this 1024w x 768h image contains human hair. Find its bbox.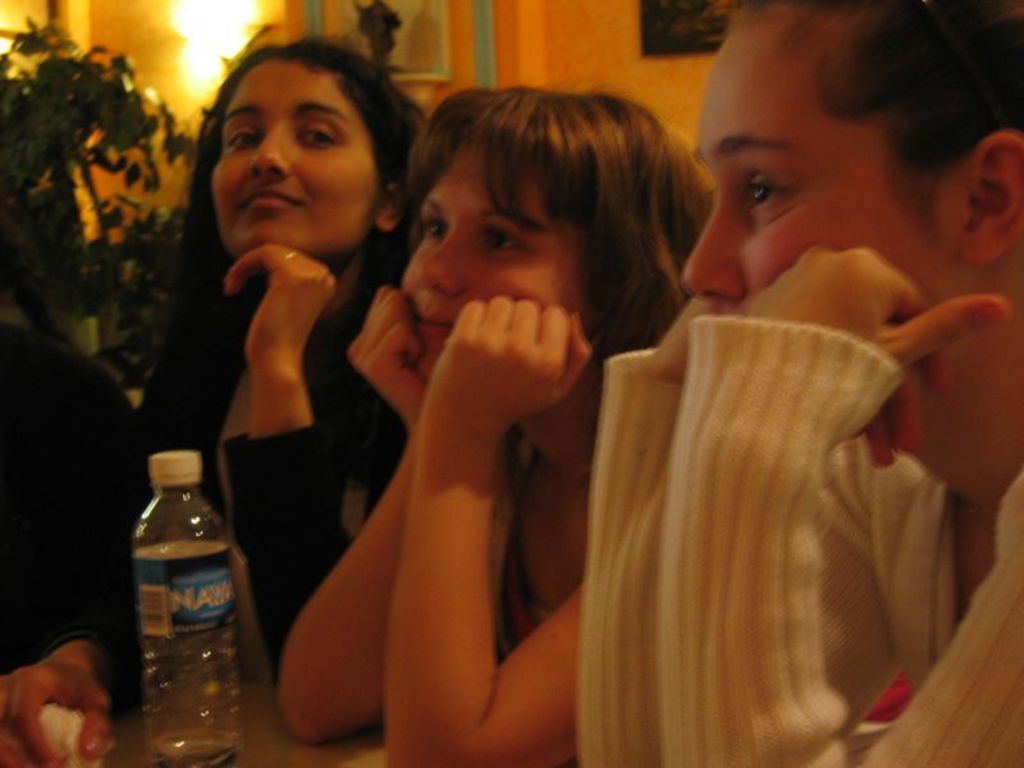
left=412, top=86, right=723, bottom=351.
